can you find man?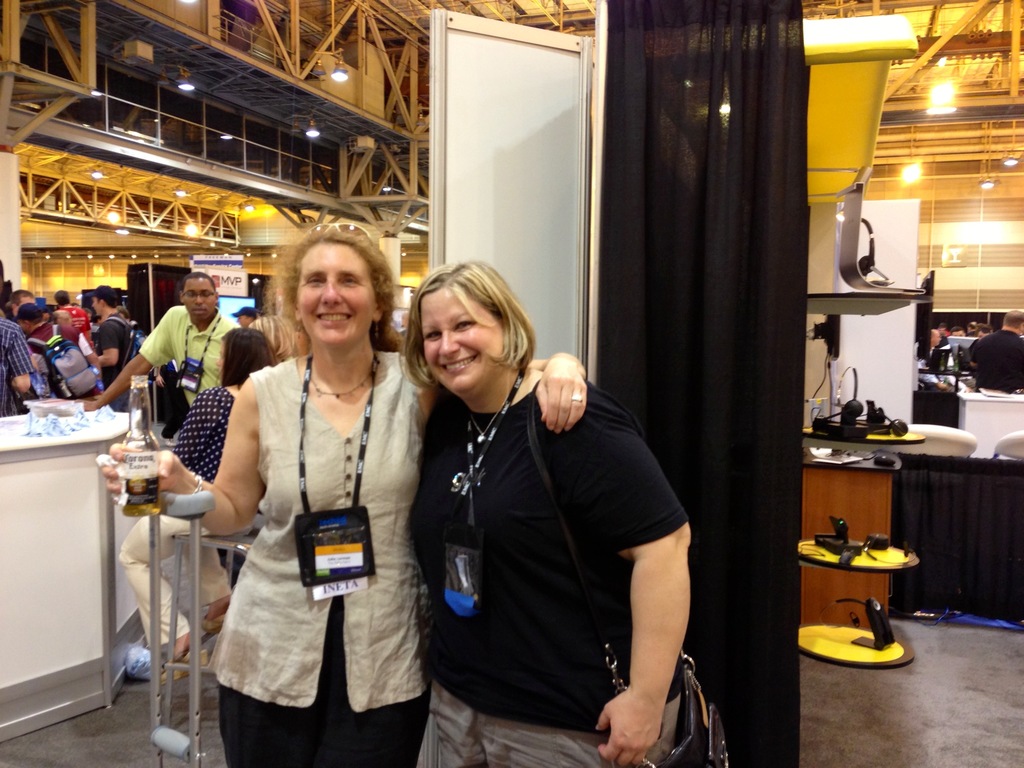
Yes, bounding box: 0, 309, 34, 415.
